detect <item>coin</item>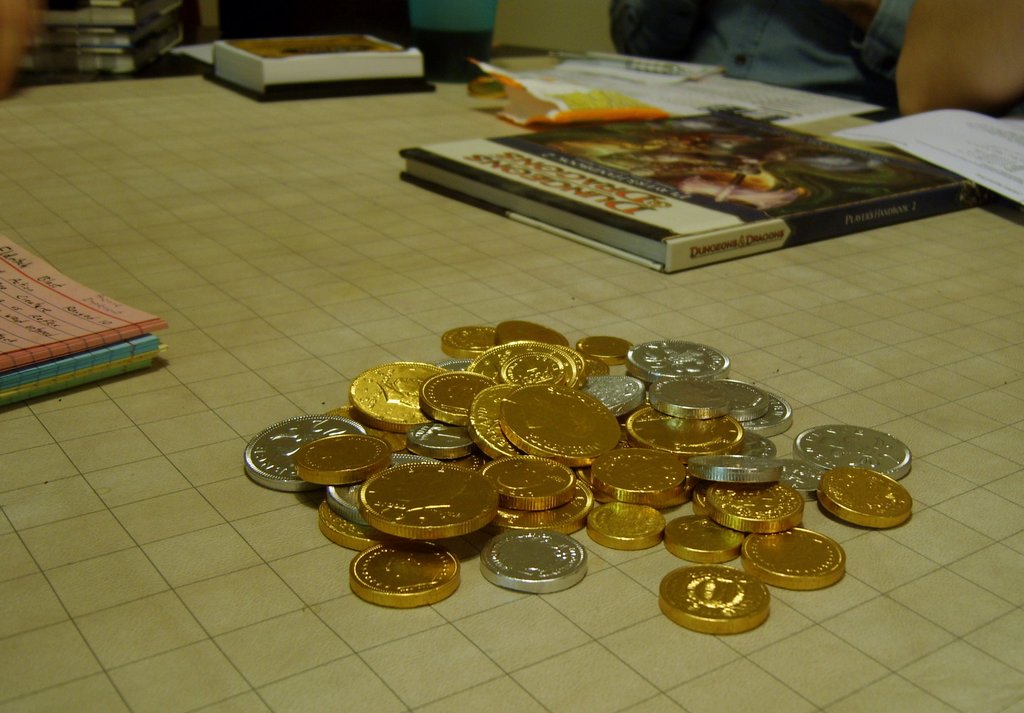
l=657, t=559, r=769, b=637
